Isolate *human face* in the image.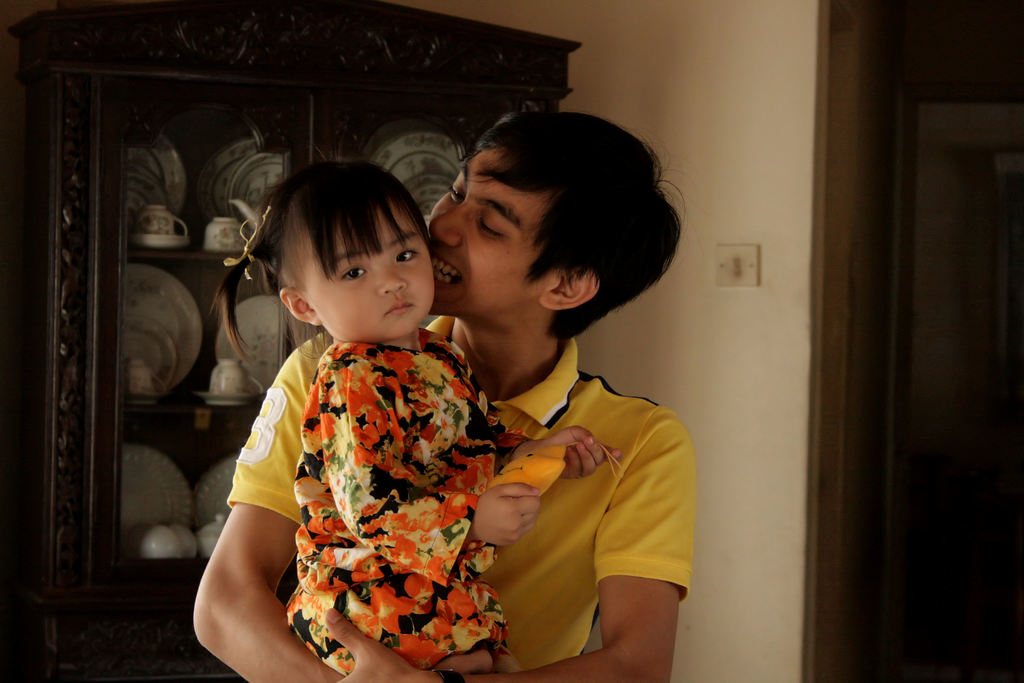
Isolated region: (x1=322, y1=201, x2=432, y2=344).
